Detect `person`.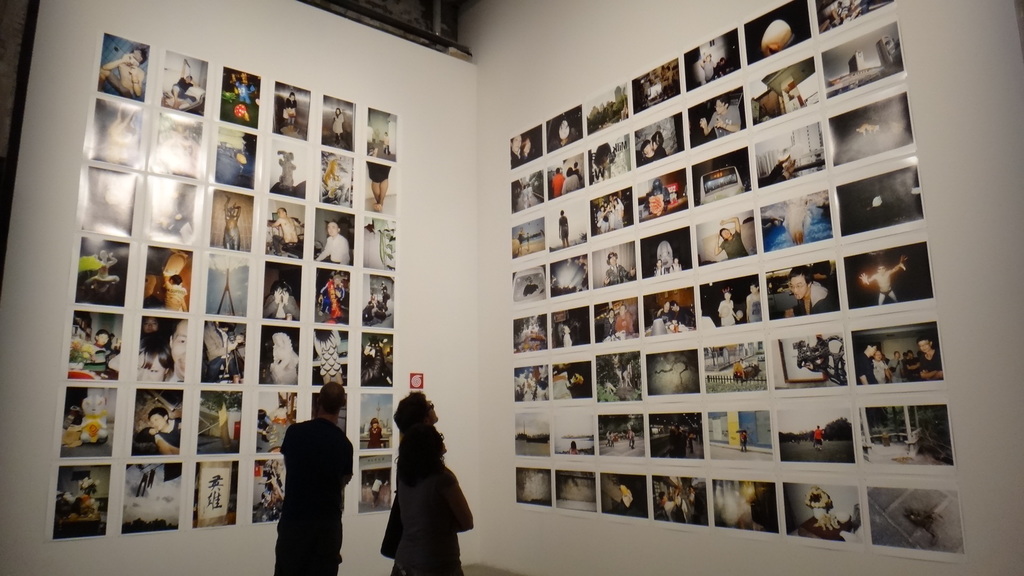
Detected at (x1=651, y1=131, x2=671, y2=156).
